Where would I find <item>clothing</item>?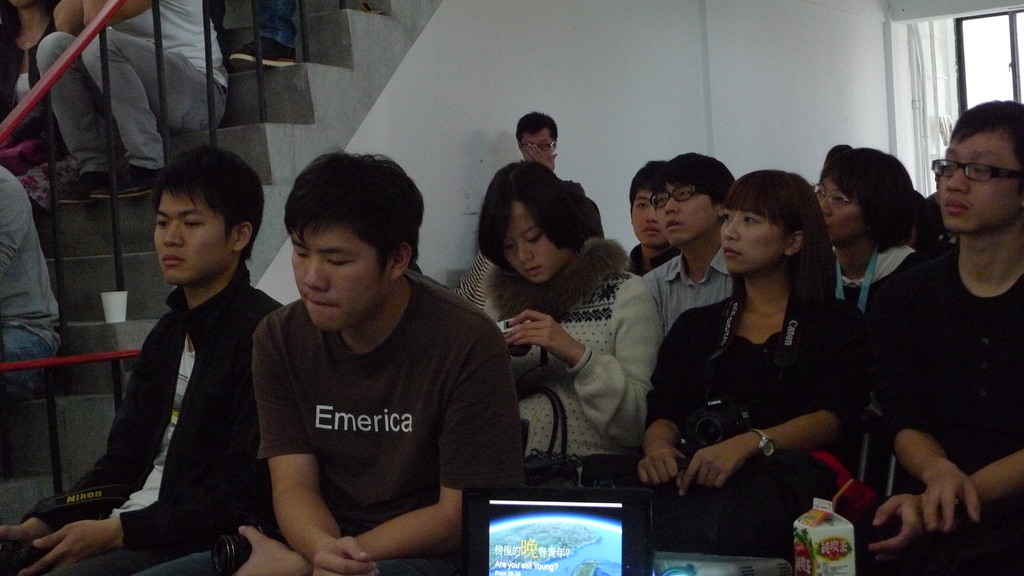
At box(235, 245, 509, 556).
